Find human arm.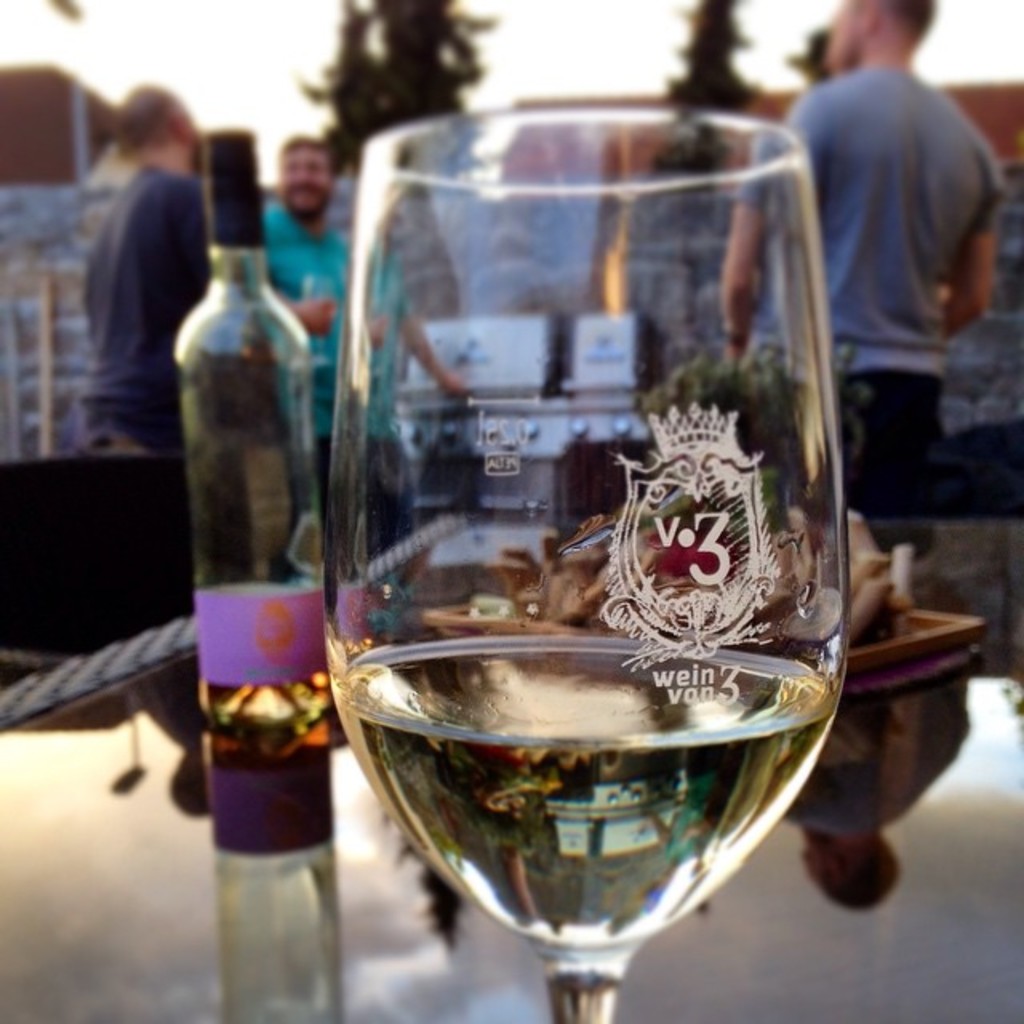
crop(272, 291, 347, 339).
